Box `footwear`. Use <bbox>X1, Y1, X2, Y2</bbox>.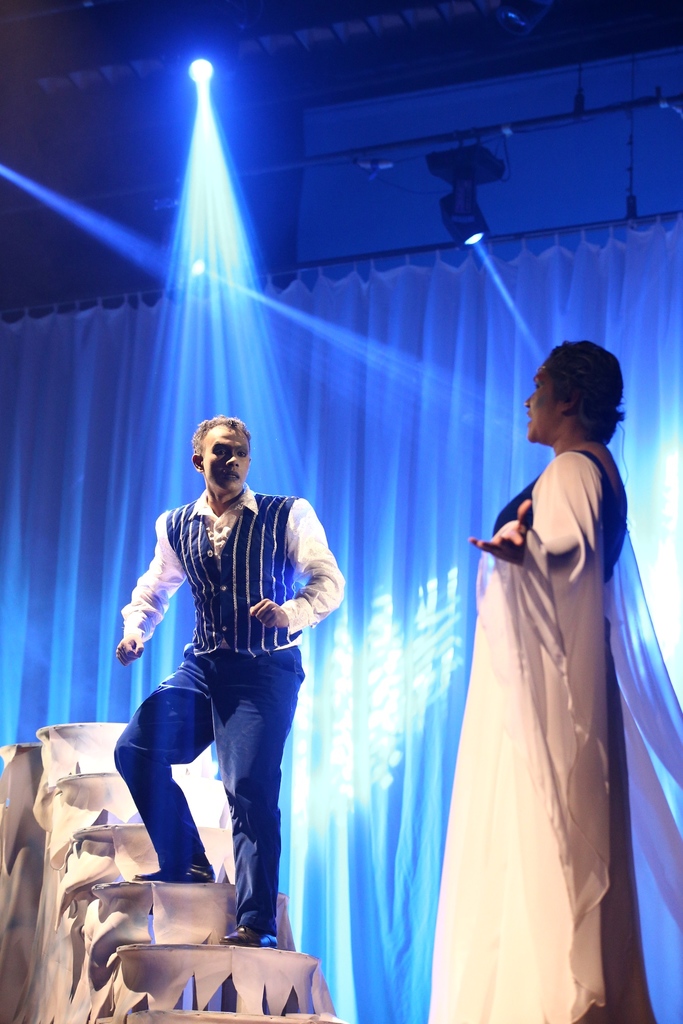
<bbox>133, 854, 217, 884</bbox>.
